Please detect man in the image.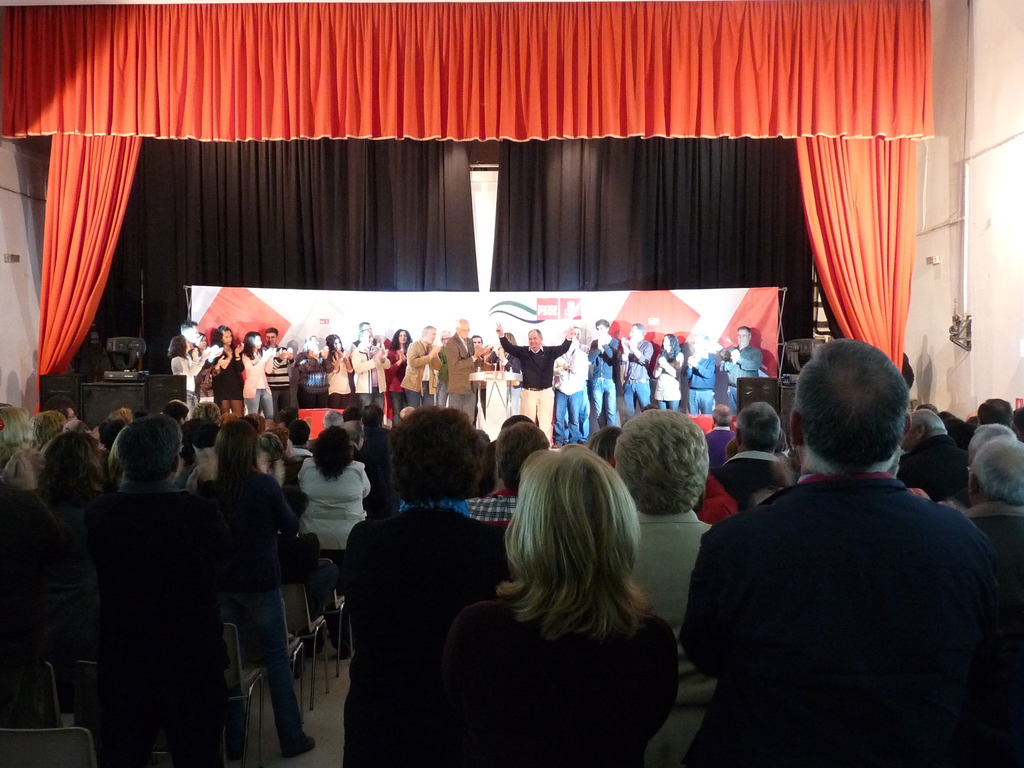
897, 410, 971, 504.
